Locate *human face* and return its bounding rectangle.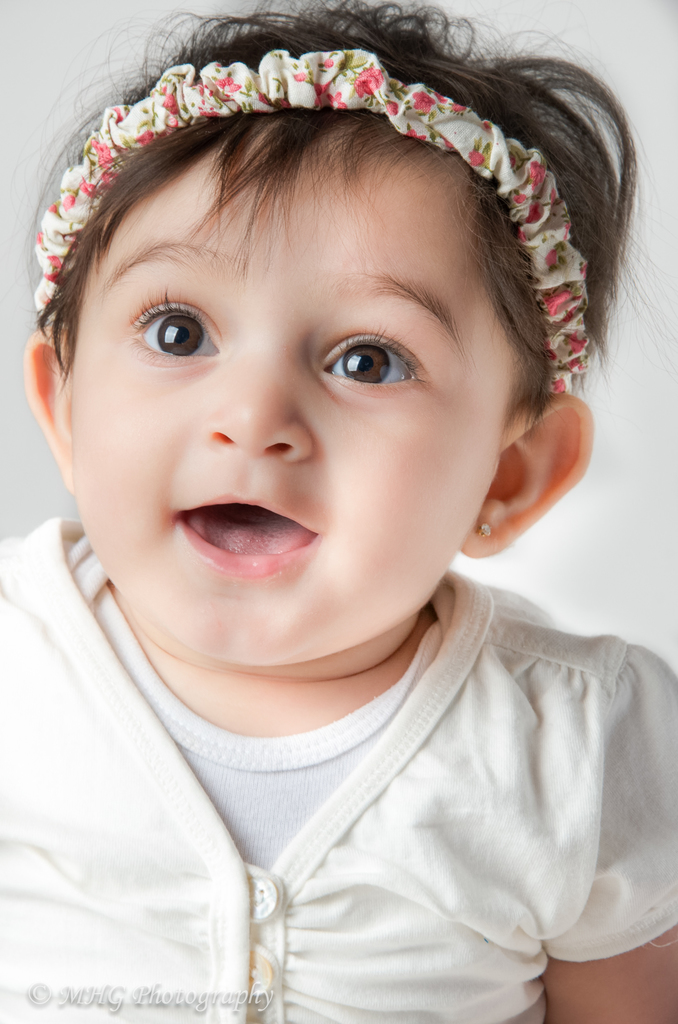
{"x1": 70, "y1": 137, "x2": 499, "y2": 665}.
